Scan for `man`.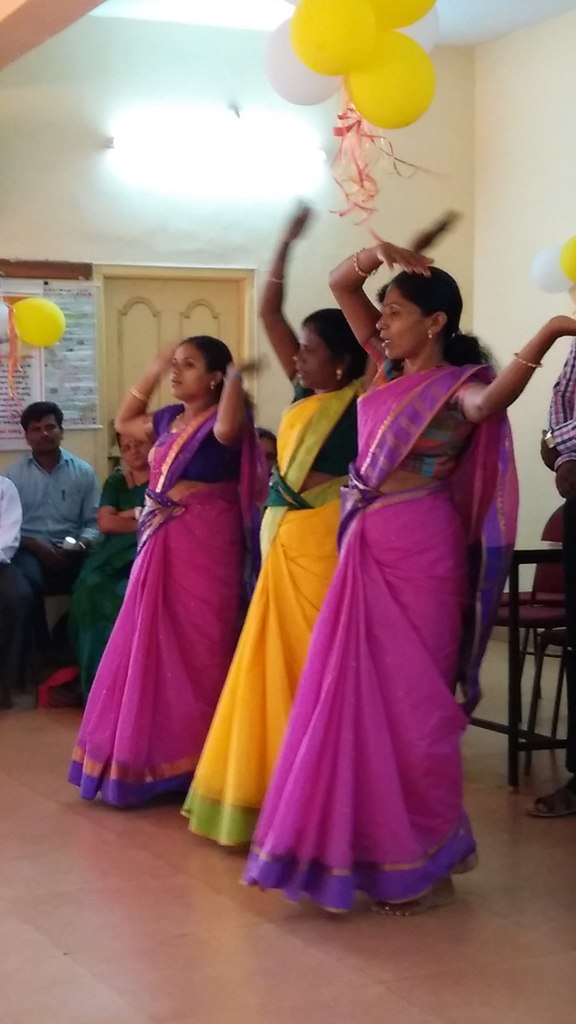
Scan result: (2, 401, 105, 609).
